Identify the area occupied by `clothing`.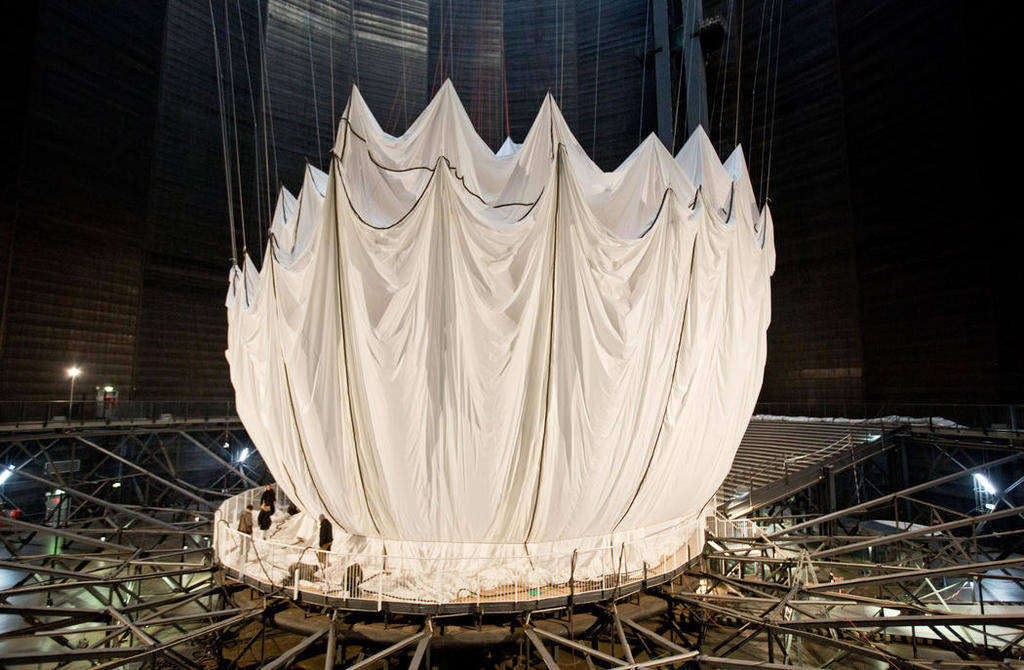
Area: bbox(289, 499, 296, 510).
